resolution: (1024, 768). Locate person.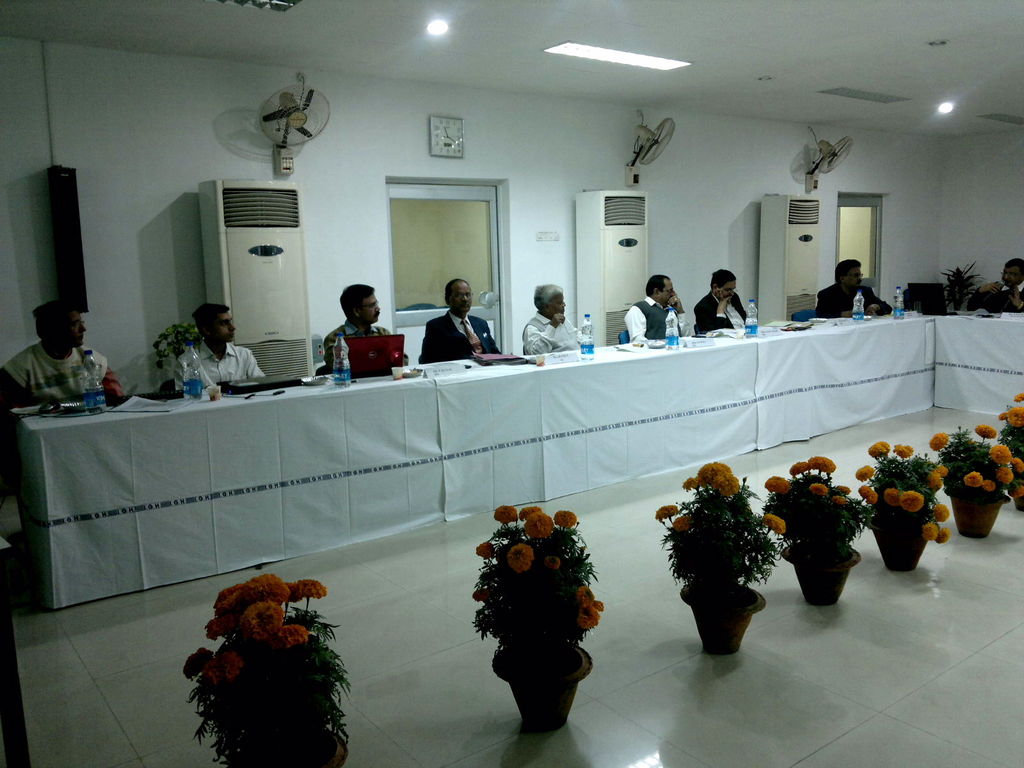
(x1=323, y1=281, x2=412, y2=376).
